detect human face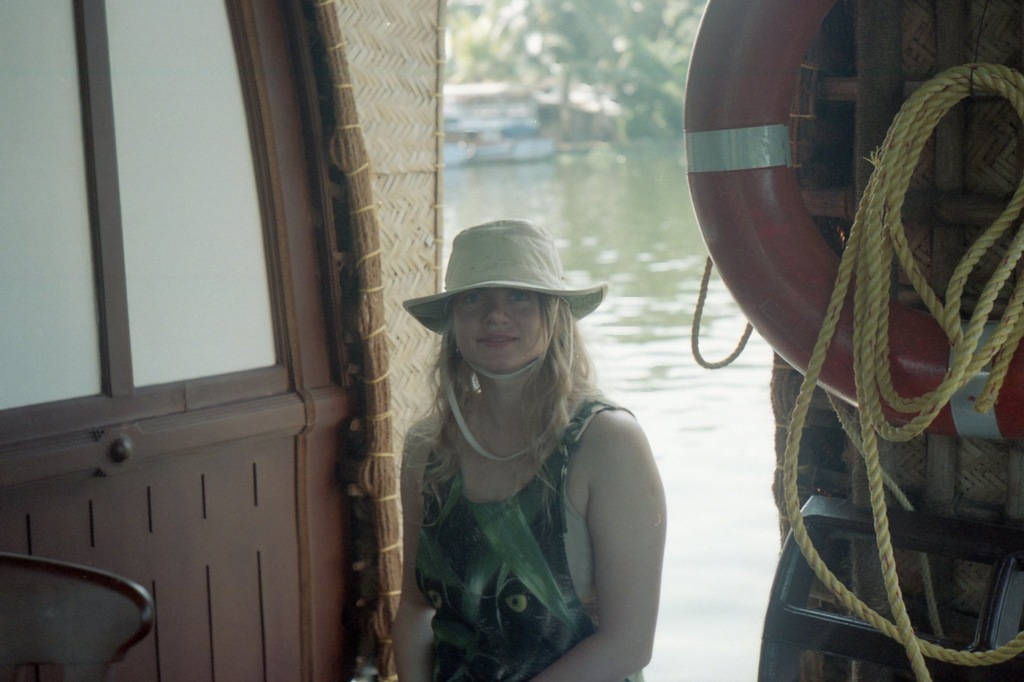
x1=452, y1=285, x2=543, y2=370
